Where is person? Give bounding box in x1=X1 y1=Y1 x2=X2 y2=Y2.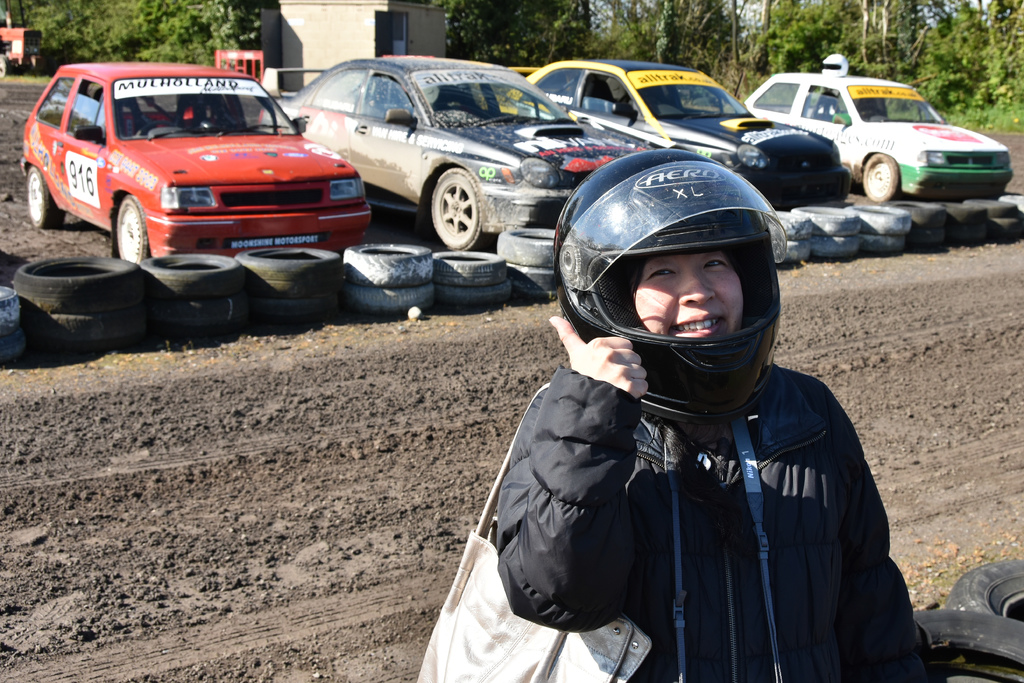
x1=497 y1=150 x2=916 y2=682.
